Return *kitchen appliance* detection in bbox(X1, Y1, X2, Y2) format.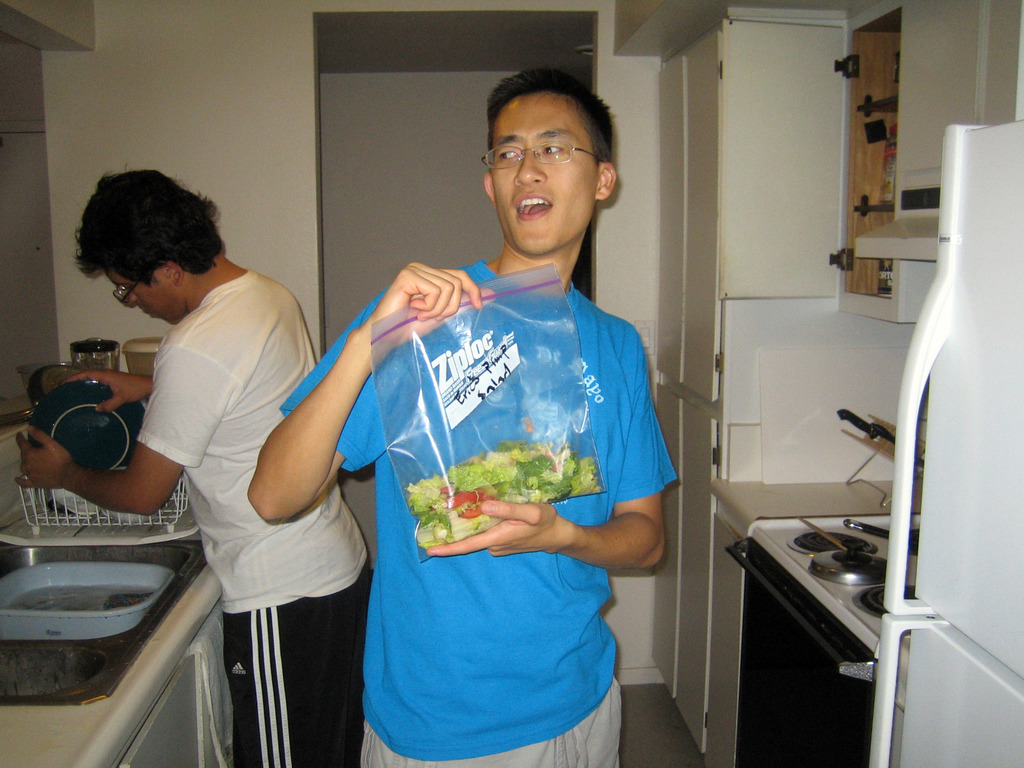
bbox(710, 377, 932, 763).
